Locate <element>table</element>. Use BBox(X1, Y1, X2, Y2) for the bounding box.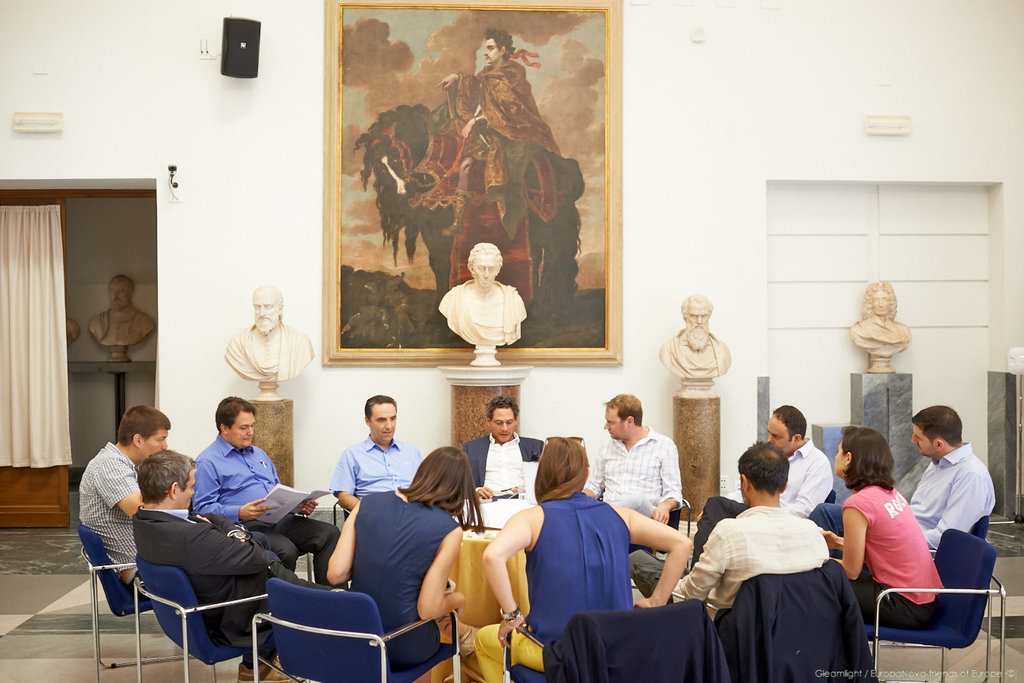
BBox(319, 484, 650, 584).
